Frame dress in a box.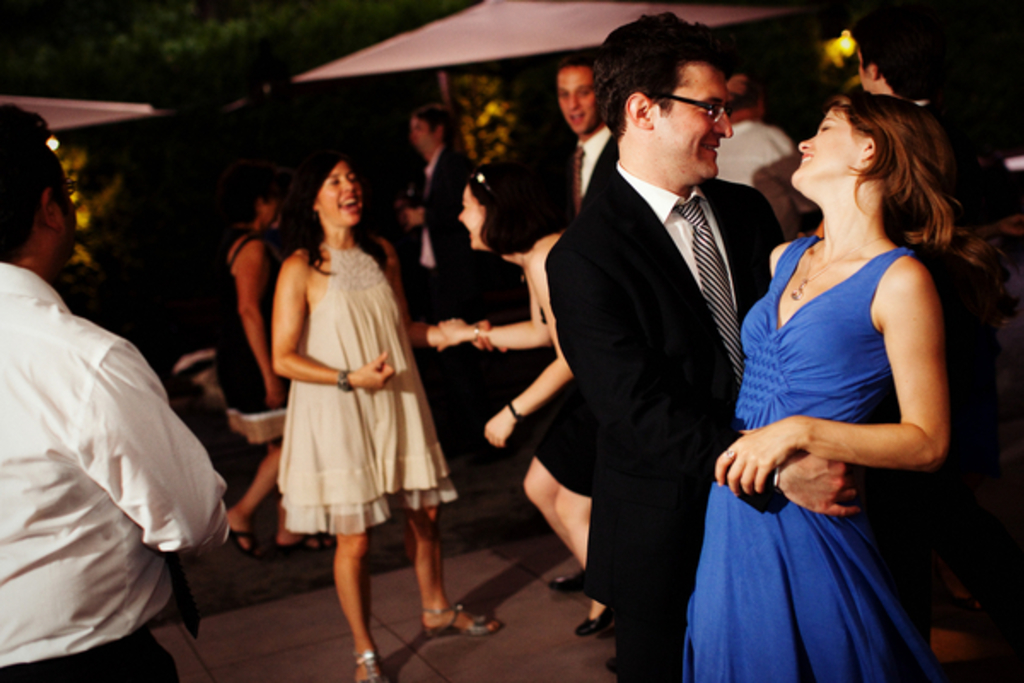
(683,232,959,681).
